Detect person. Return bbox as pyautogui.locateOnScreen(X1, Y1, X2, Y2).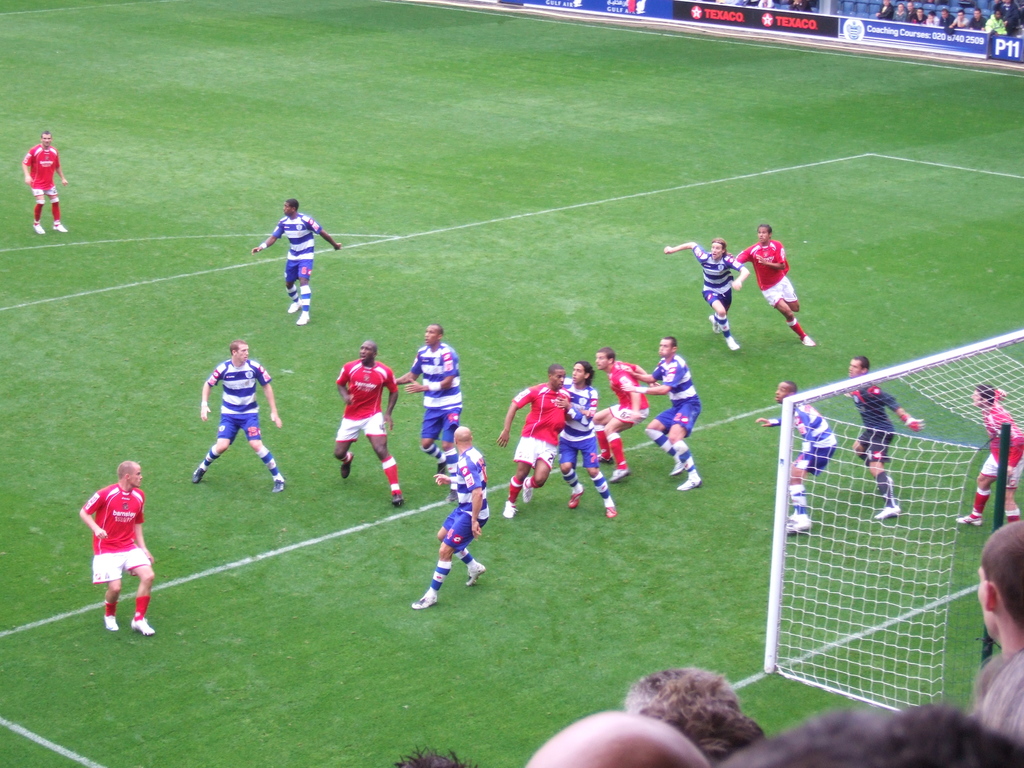
pyautogui.locateOnScreen(595, 346, 655, 487).
